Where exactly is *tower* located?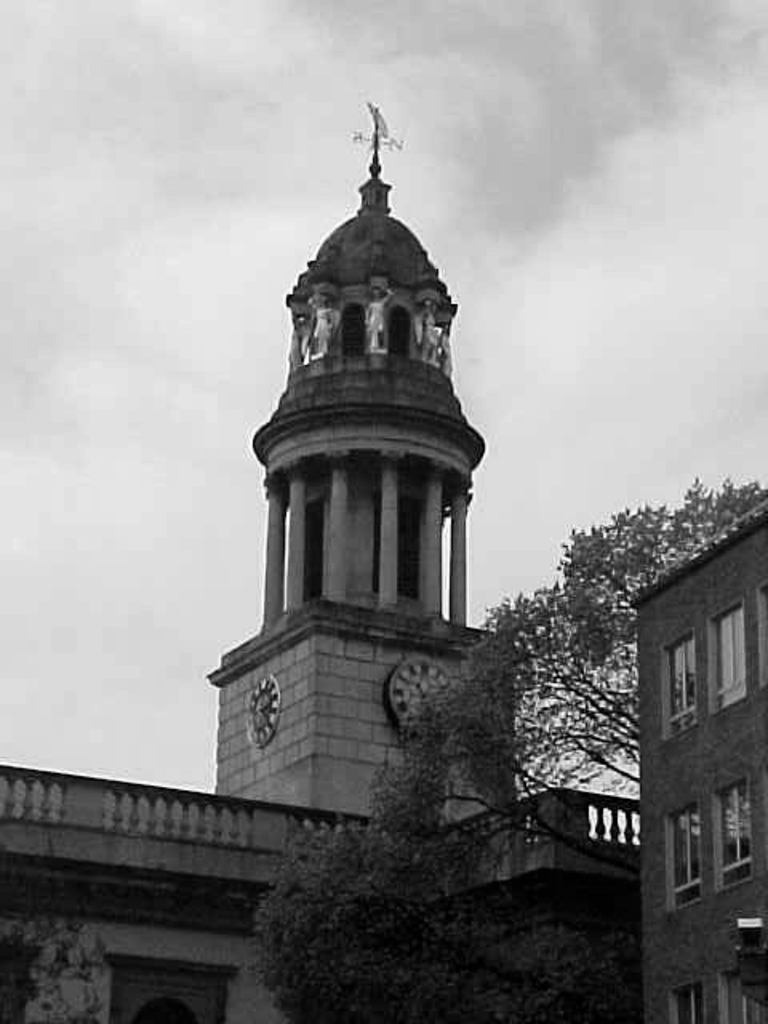
Its bounding box is region(203, 240, 520, 829).
